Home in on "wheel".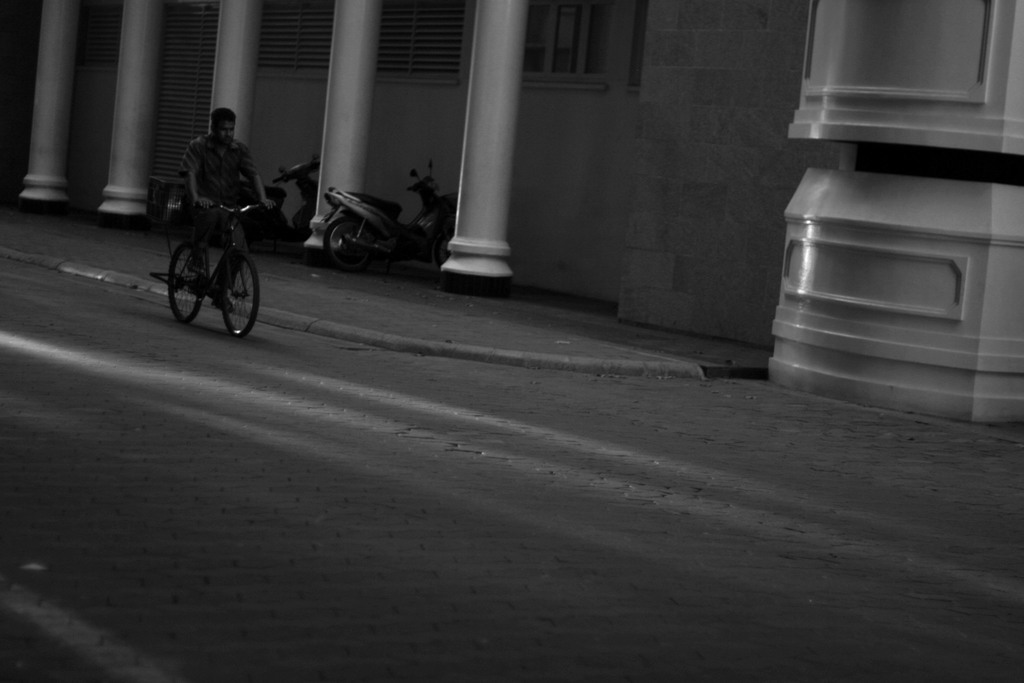
Homed in at <box>224,254,257,336</box>.
